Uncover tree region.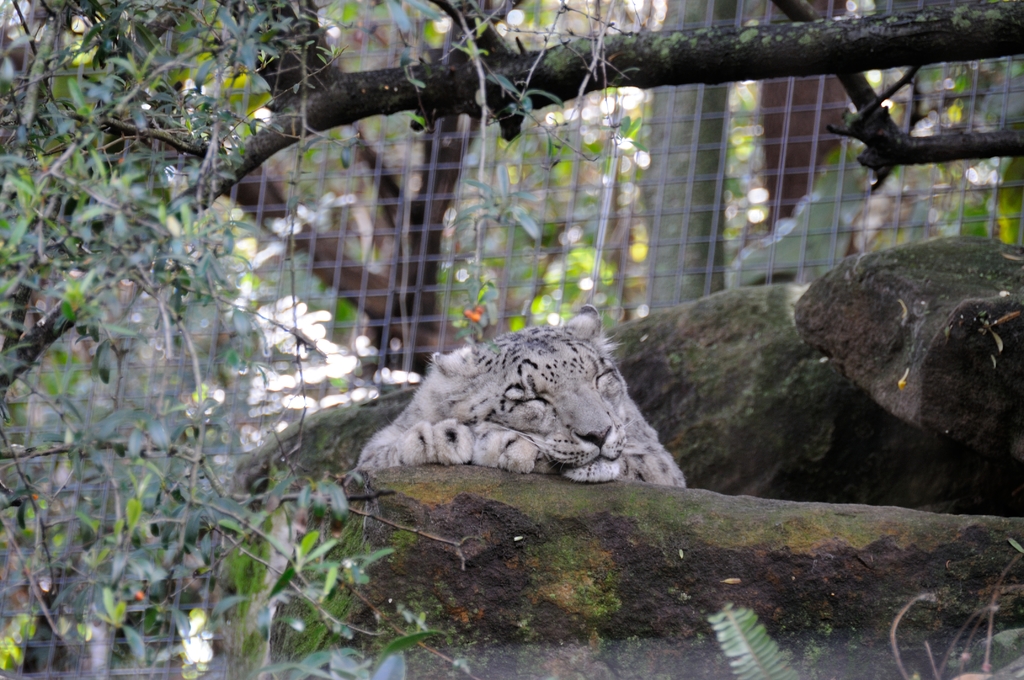
Uncovered: <region>0, 0, 1022, 403</region>.
